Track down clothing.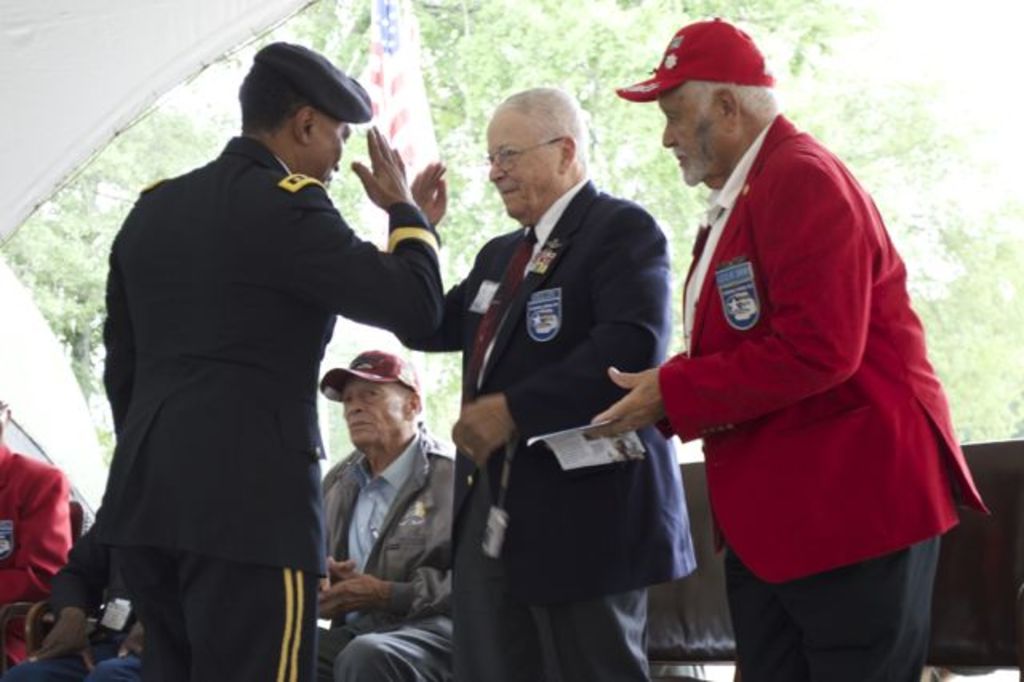
Tracked to detection(104, 131, 440, 680).
